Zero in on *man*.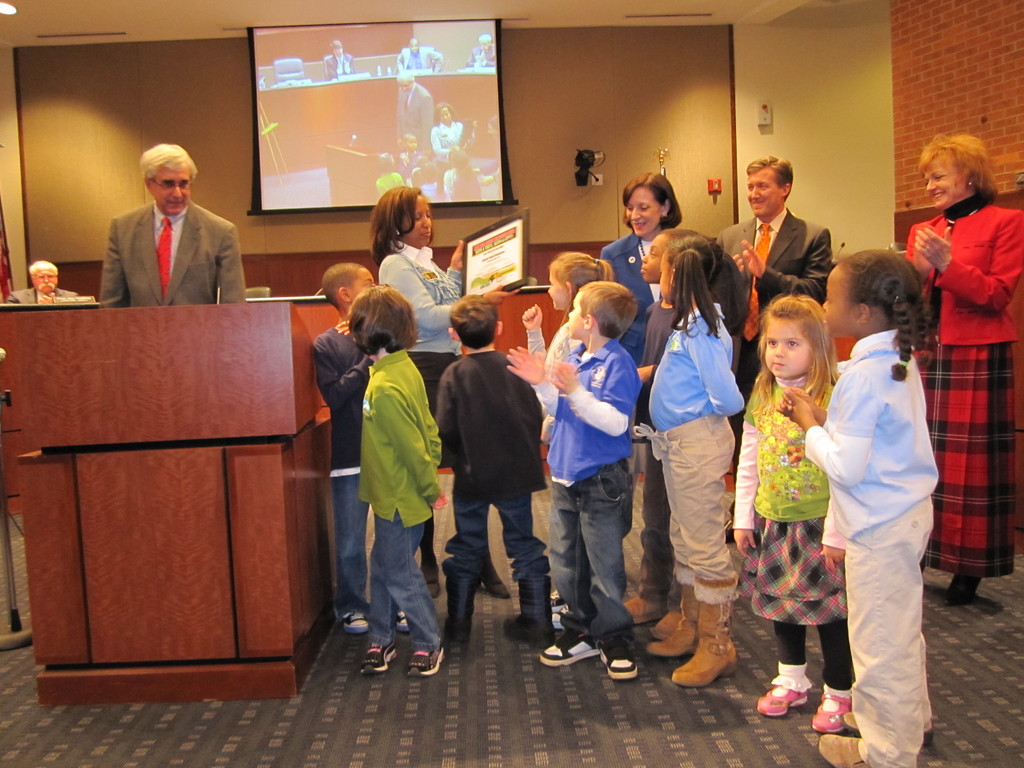
Zeroed in: 468:34:497:67.
